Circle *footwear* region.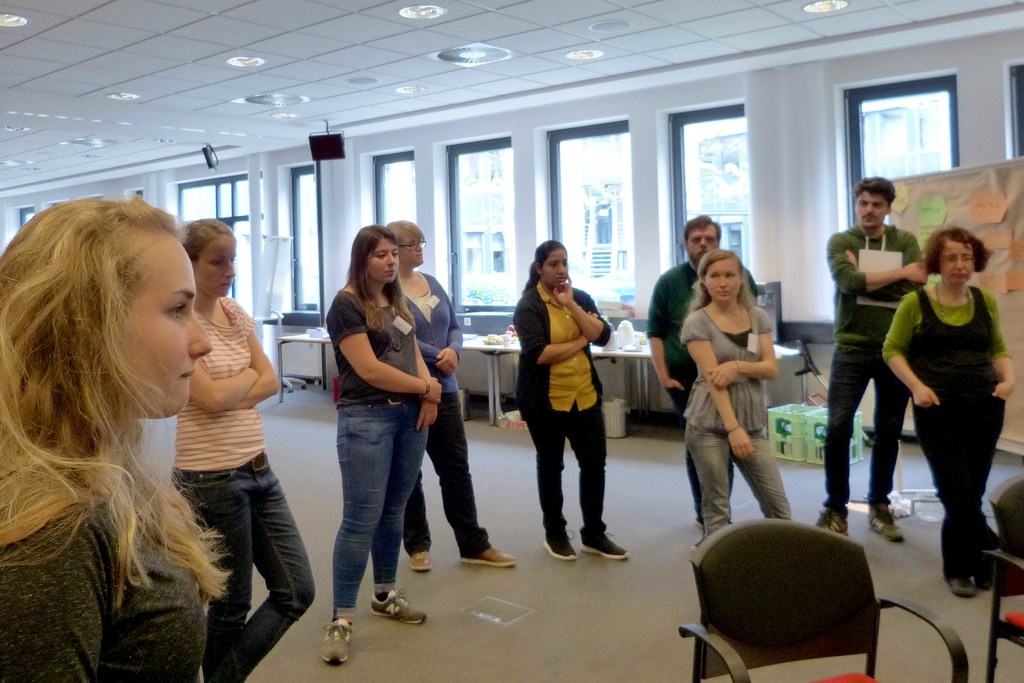
Region: region(372, 589, 428, 621).
